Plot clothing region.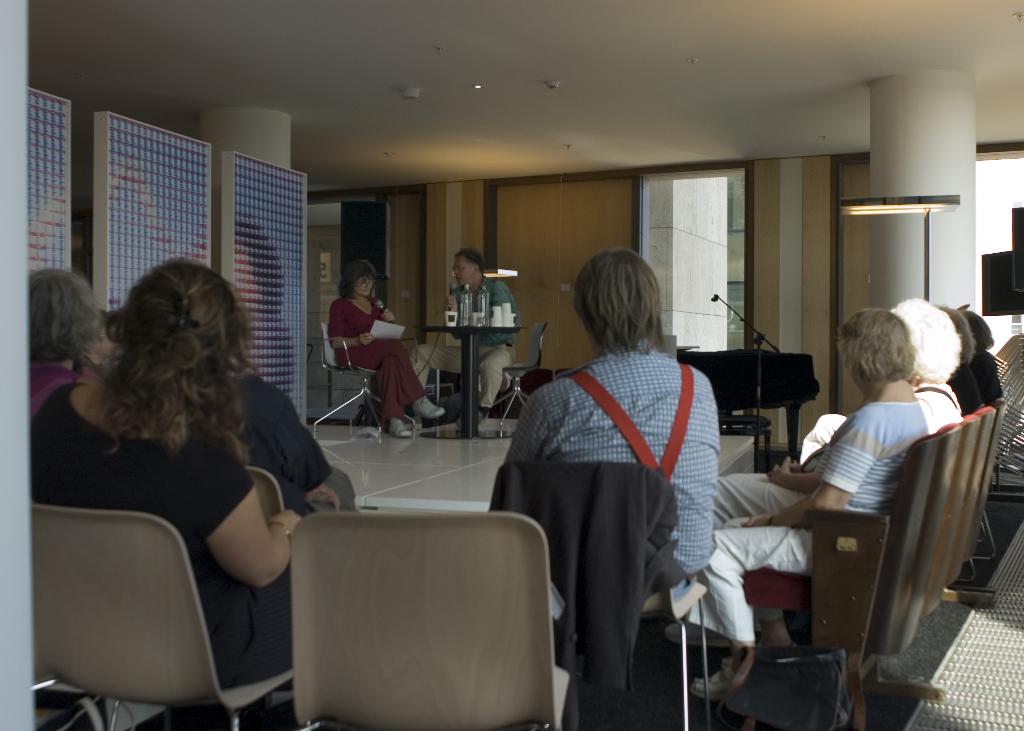
Plotted at (left=26, top=380, right=299, bottom=695).
